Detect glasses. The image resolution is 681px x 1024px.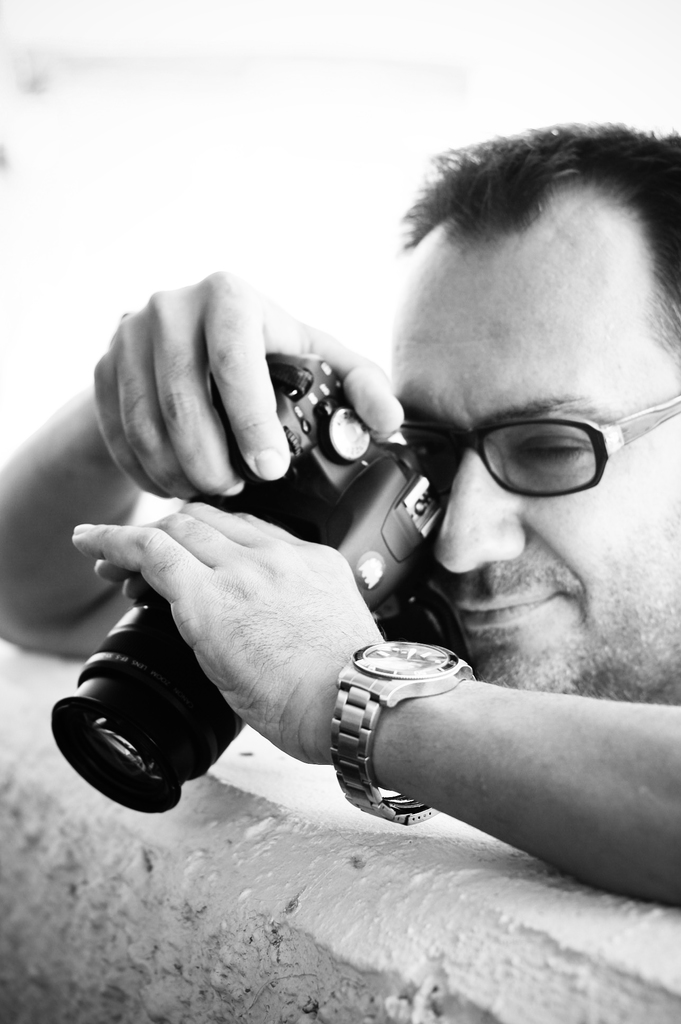
l=364, t=388, r=653, b=516.
